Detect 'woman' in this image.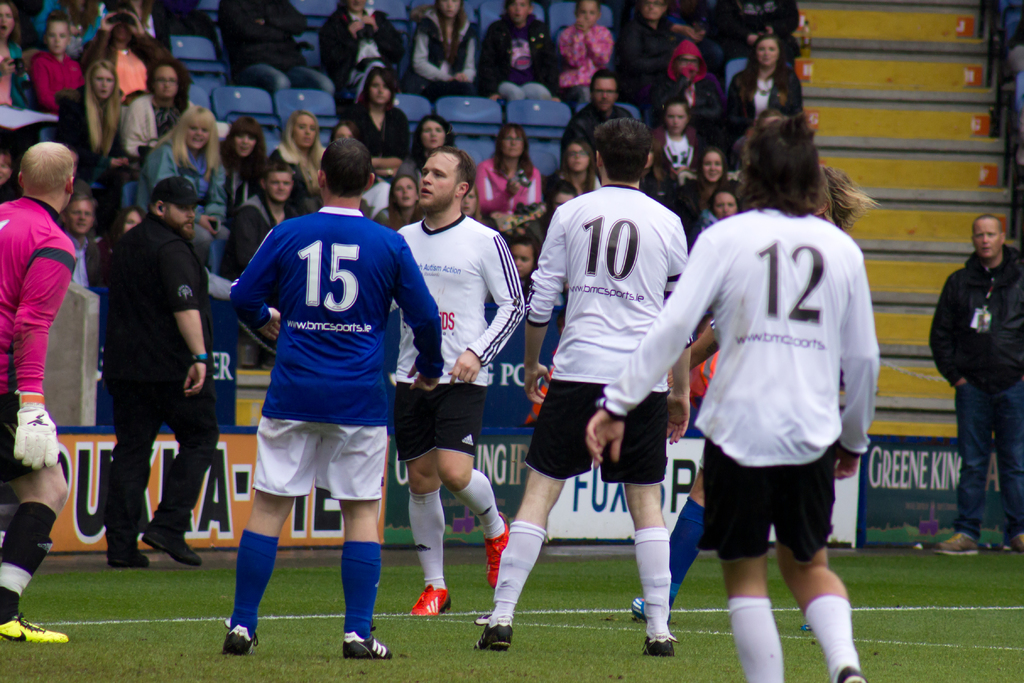
Detection: bbox(0, 0, 31, 97).
